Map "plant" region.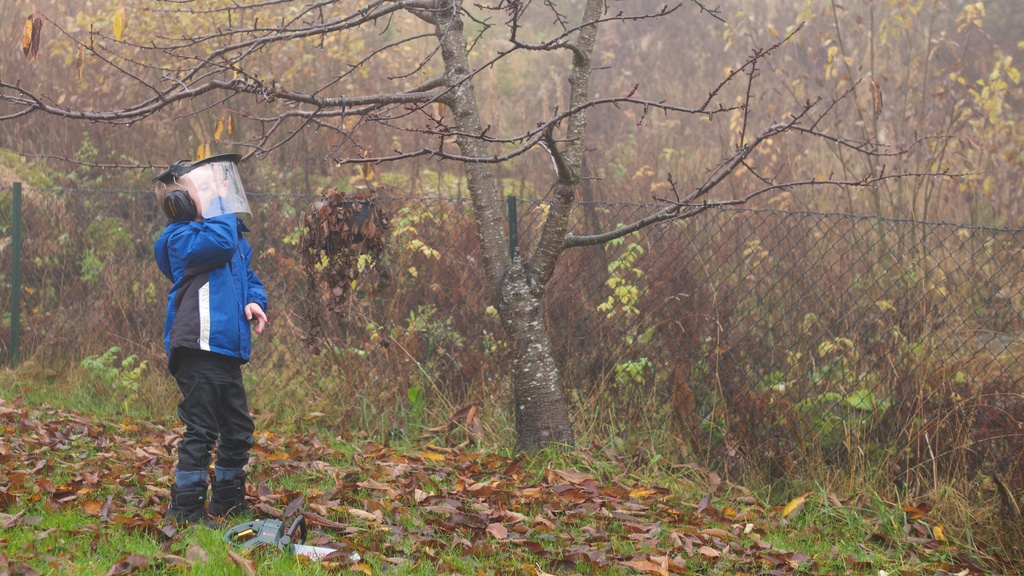
Mapped to [25, 439, 90, 488].
